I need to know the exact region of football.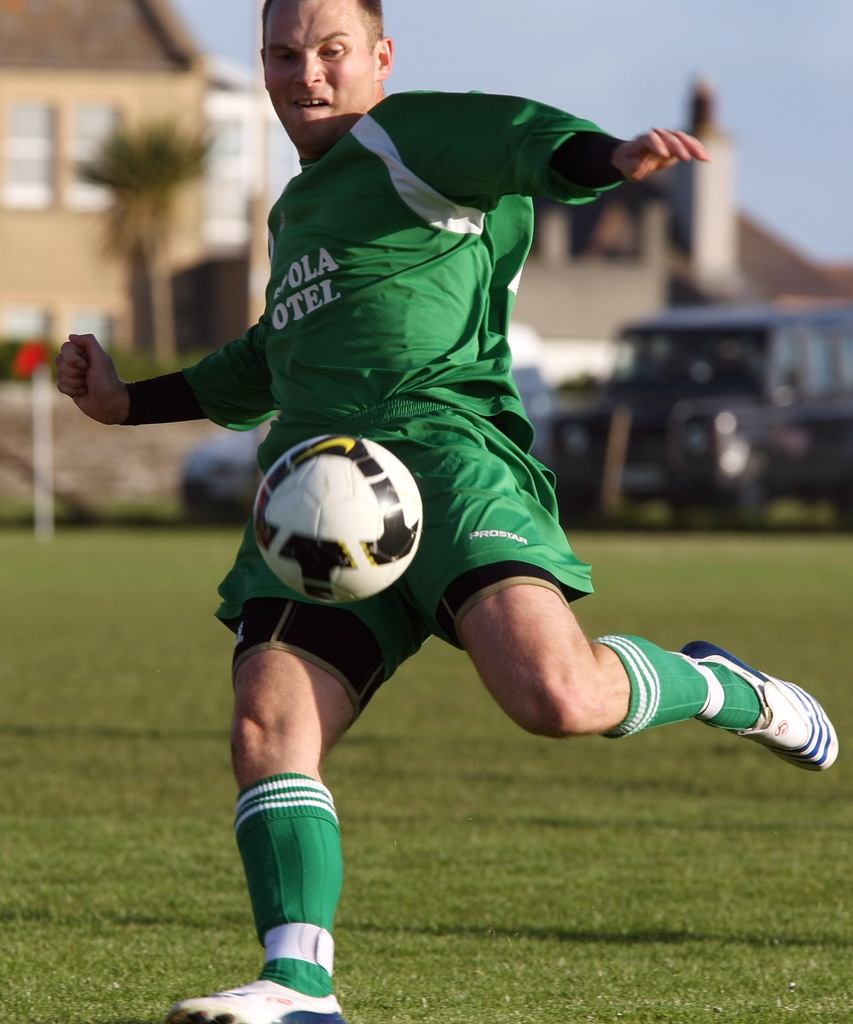
Region: select_region(253, 431, 423, 606).
